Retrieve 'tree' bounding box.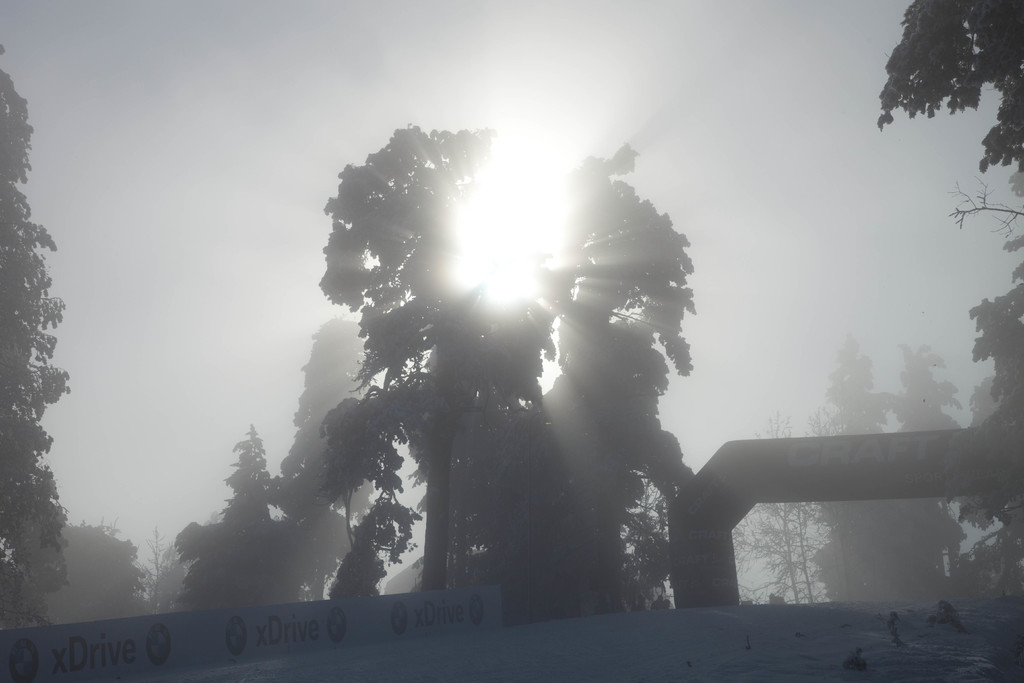
Bounding box: 819, 299, 995, 612.
